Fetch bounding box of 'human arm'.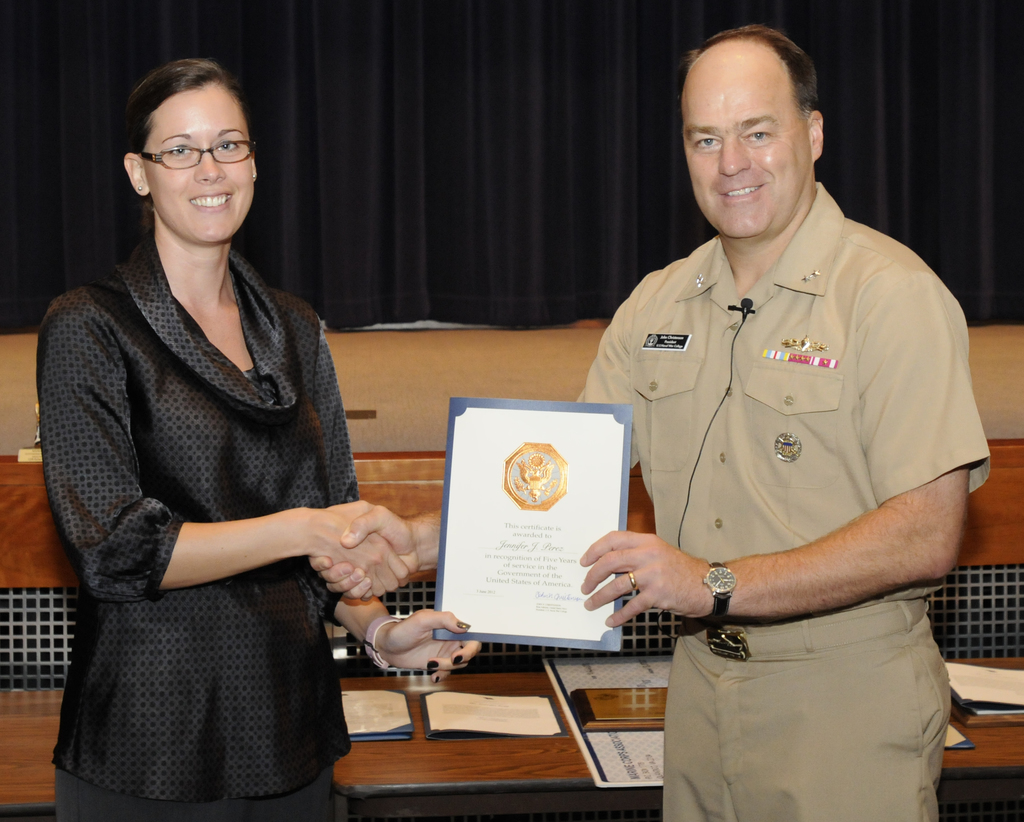
Bbox: left=315, top=571, right=494, bottom=679.
